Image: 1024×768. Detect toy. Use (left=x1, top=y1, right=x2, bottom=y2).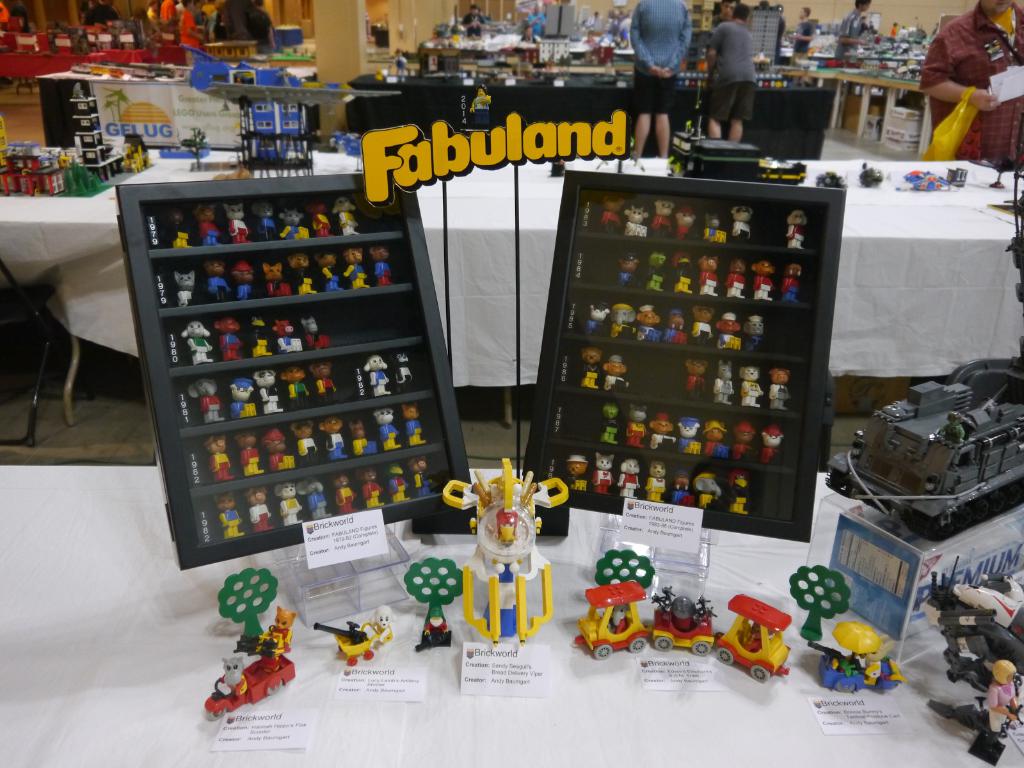
(left=173, top=212, right=191, bottom=250).
